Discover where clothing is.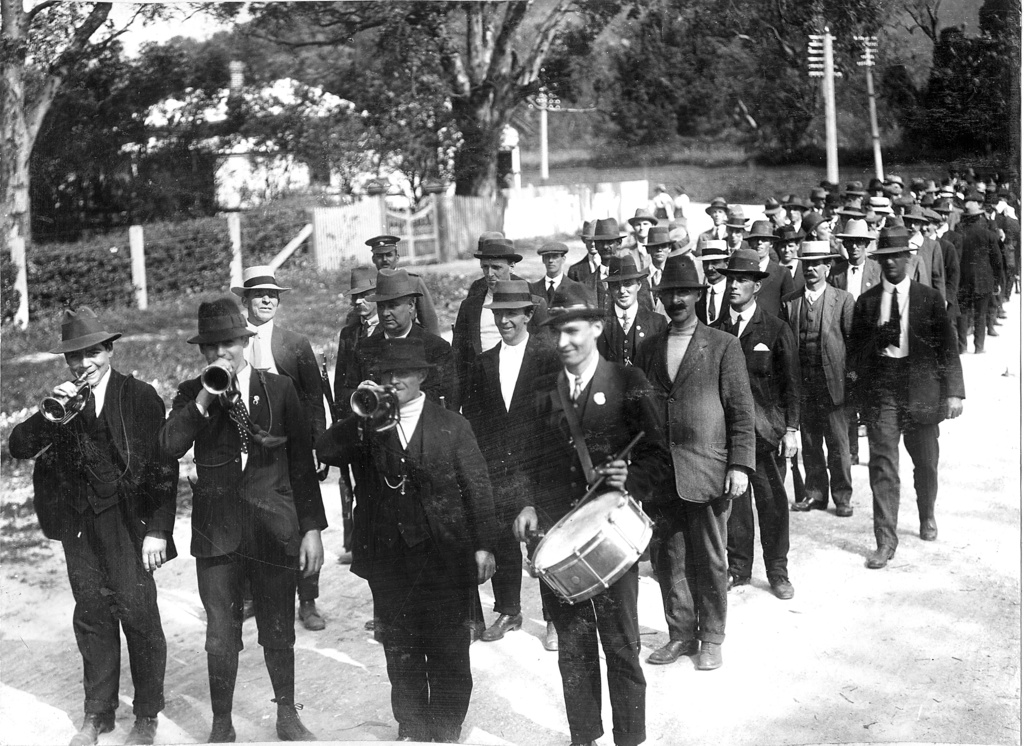
Discovered at [6,372,180,718].
